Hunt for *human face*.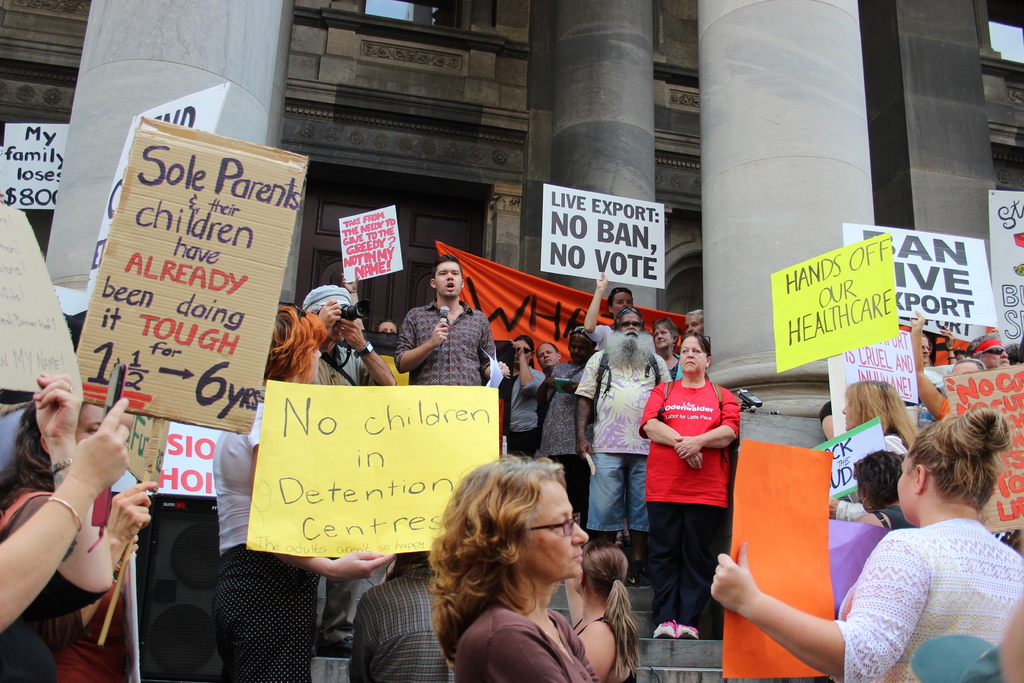
Hunted down at <region>620, 313, 641, 339</region>.
